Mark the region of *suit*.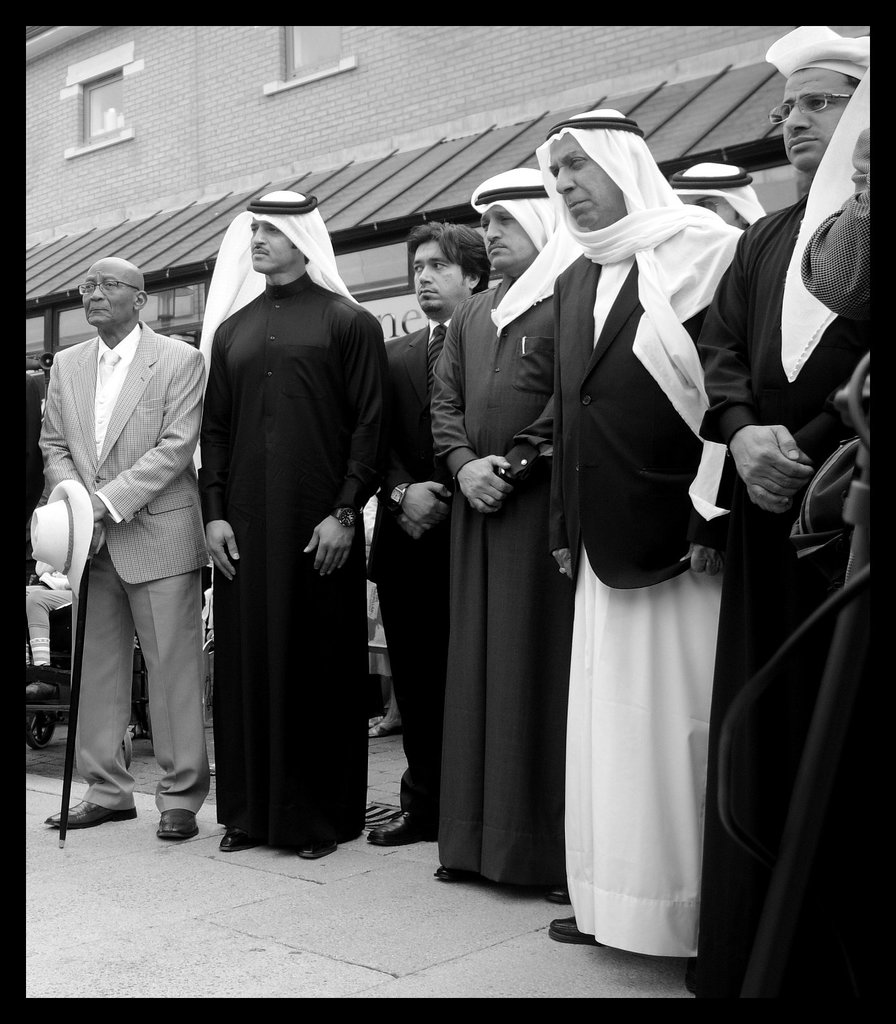
Region: 553, 252, 711, 592.
